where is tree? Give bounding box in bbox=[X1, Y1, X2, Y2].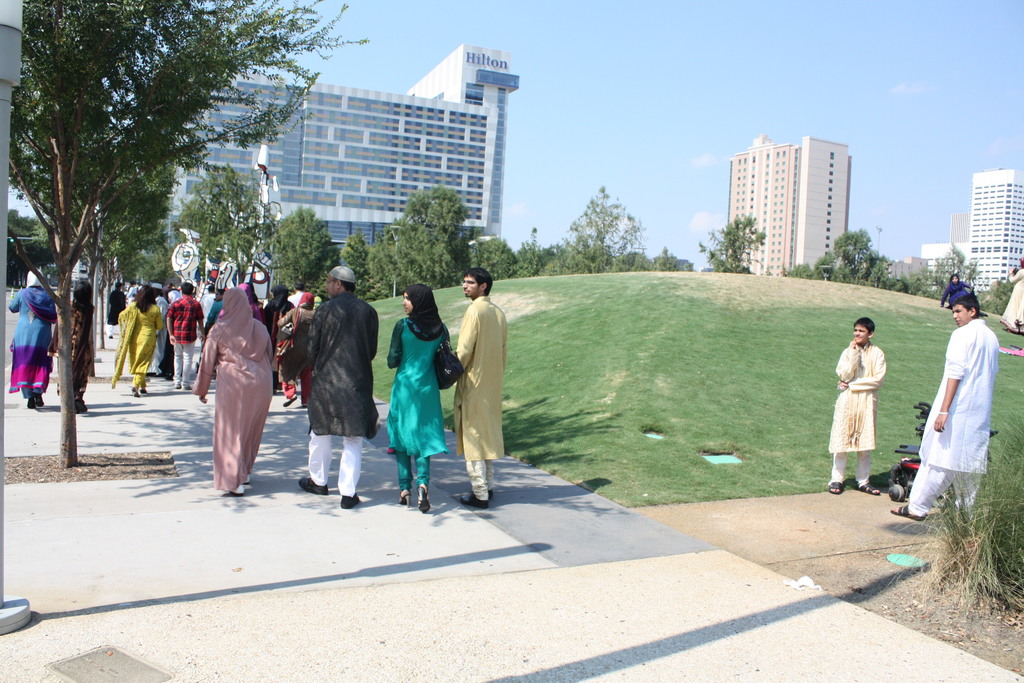
bbox=[180, 160, 285, 281].
